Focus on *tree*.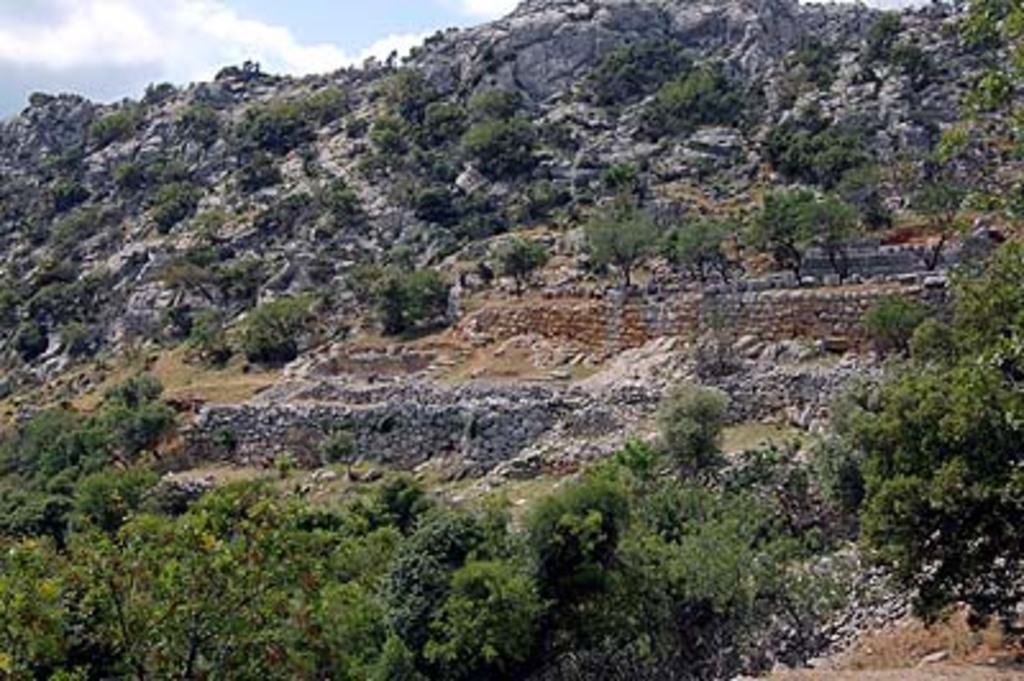
Focused at bbox=[369, 274, 458, 328].
